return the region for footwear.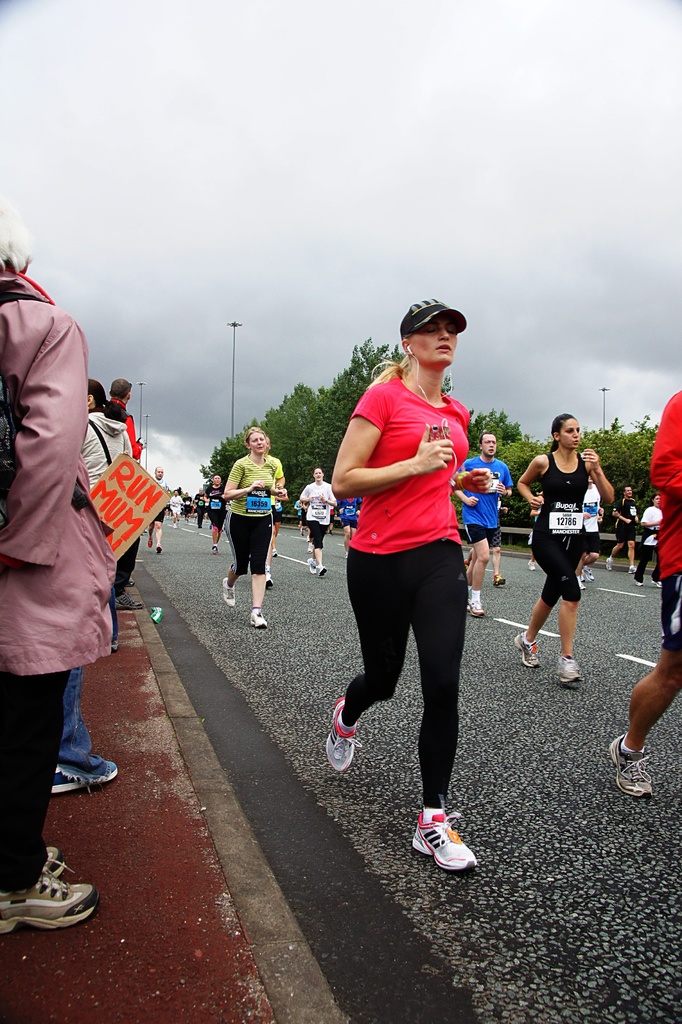
{"x1": 263, "y1": 573, "x2": 274, "y2": 590}.
